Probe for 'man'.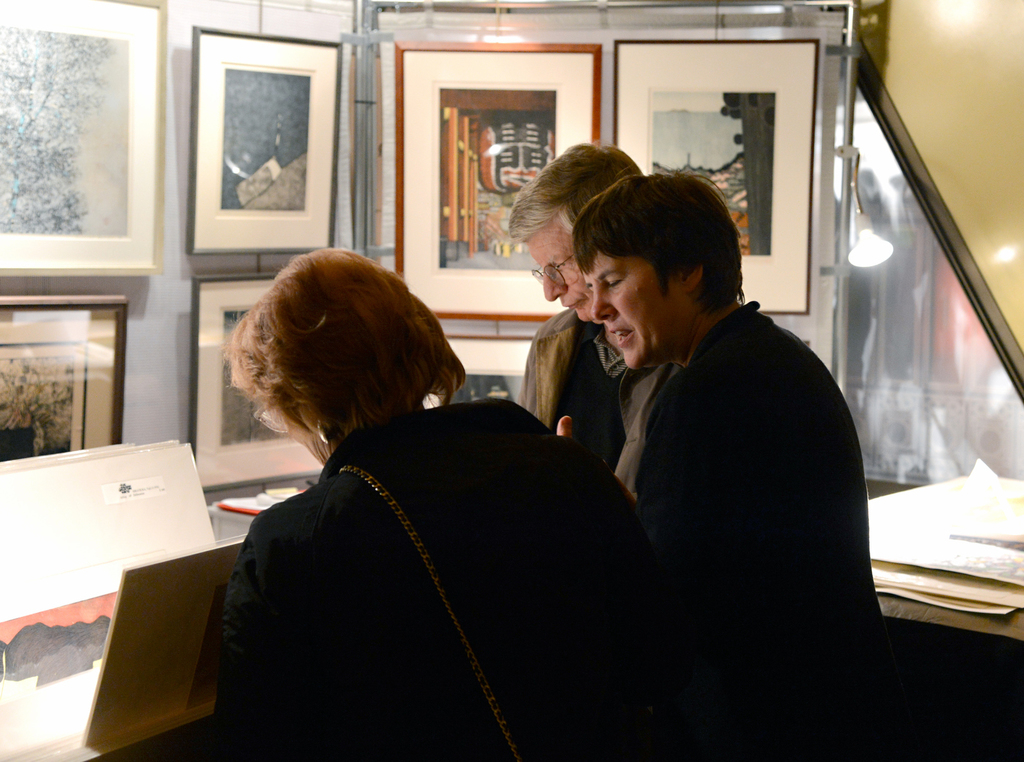
Probe result: pyautogui.locateOnScreen(513, 137, 639, 475).
